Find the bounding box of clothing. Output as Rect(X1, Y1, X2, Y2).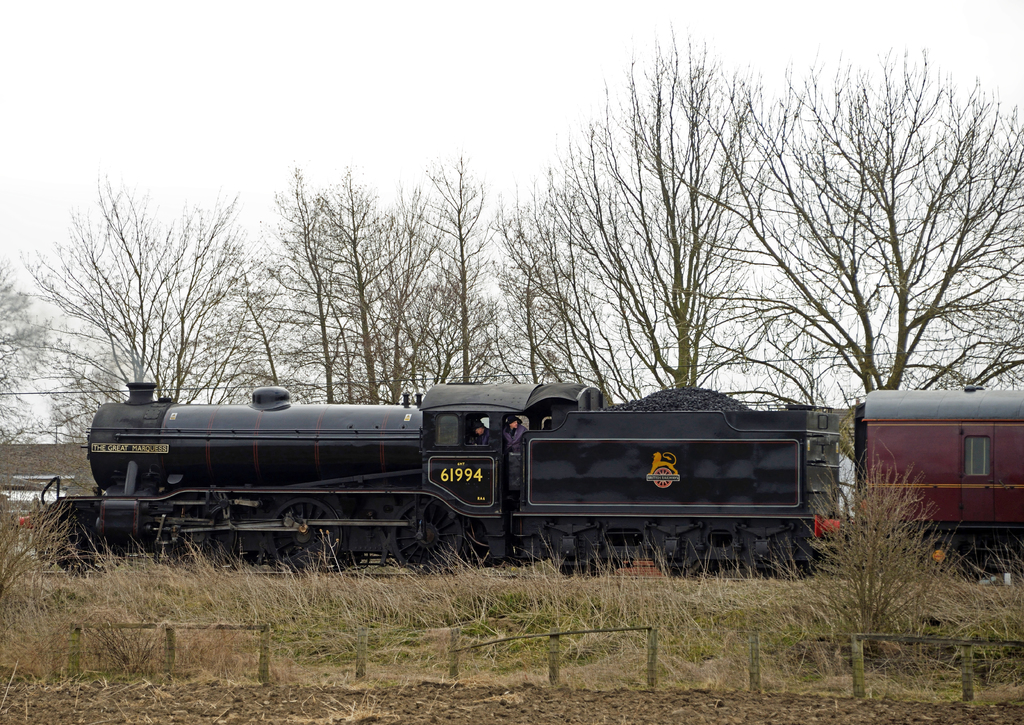
Rect(501, 422, 526, 447).
